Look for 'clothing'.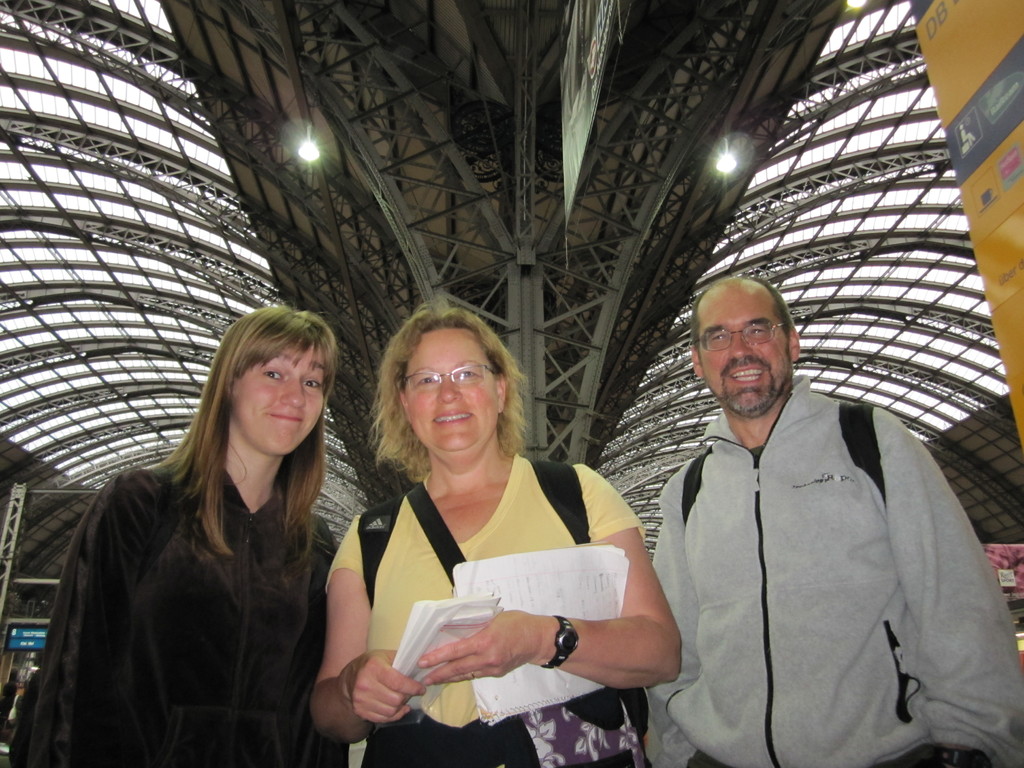
Found: bbox=[13, 460, 333, 767].
